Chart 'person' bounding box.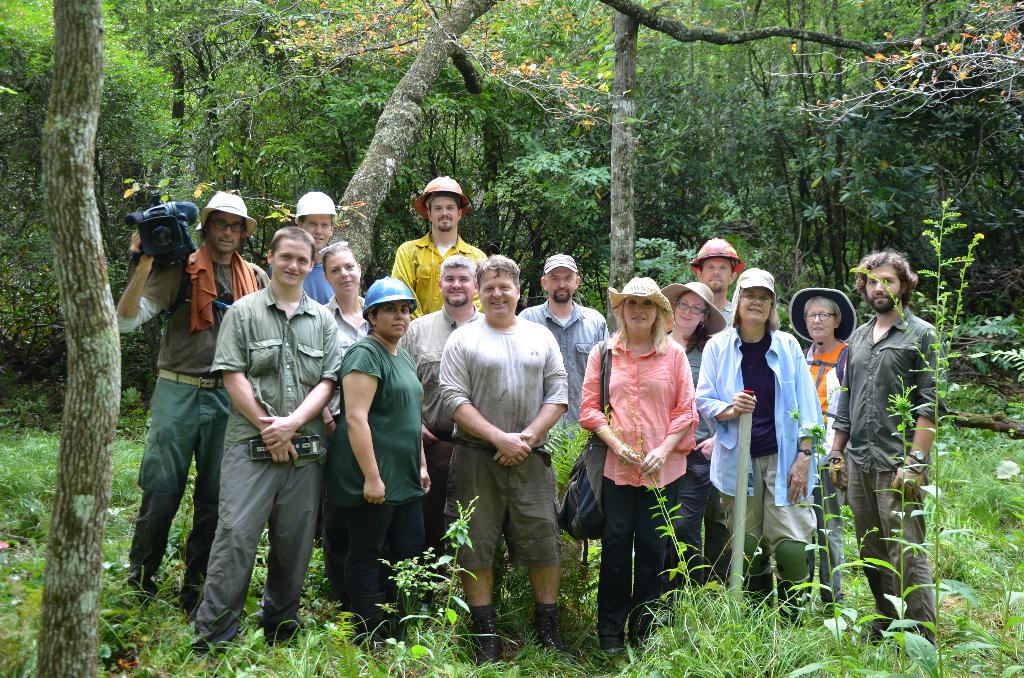
Charted: BBox(696, 268, 824, 640).
